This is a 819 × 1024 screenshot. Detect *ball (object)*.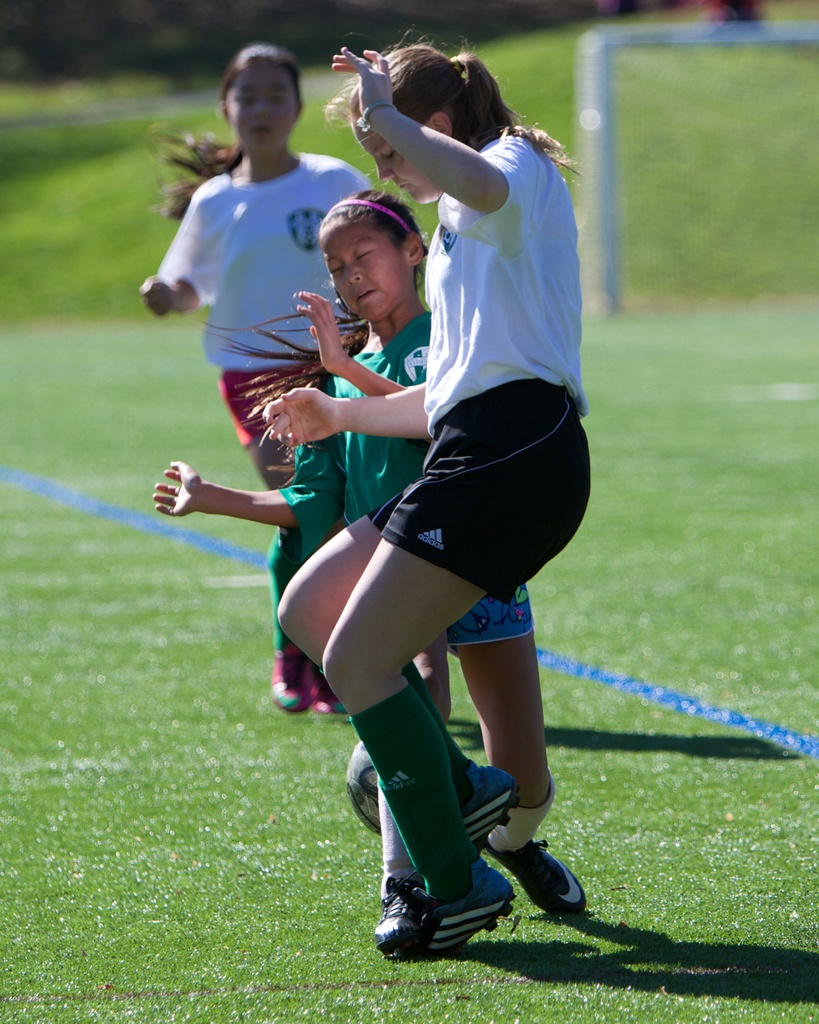
{"left": 346, "top": 745, "right": 384, "bottom": 832}.
